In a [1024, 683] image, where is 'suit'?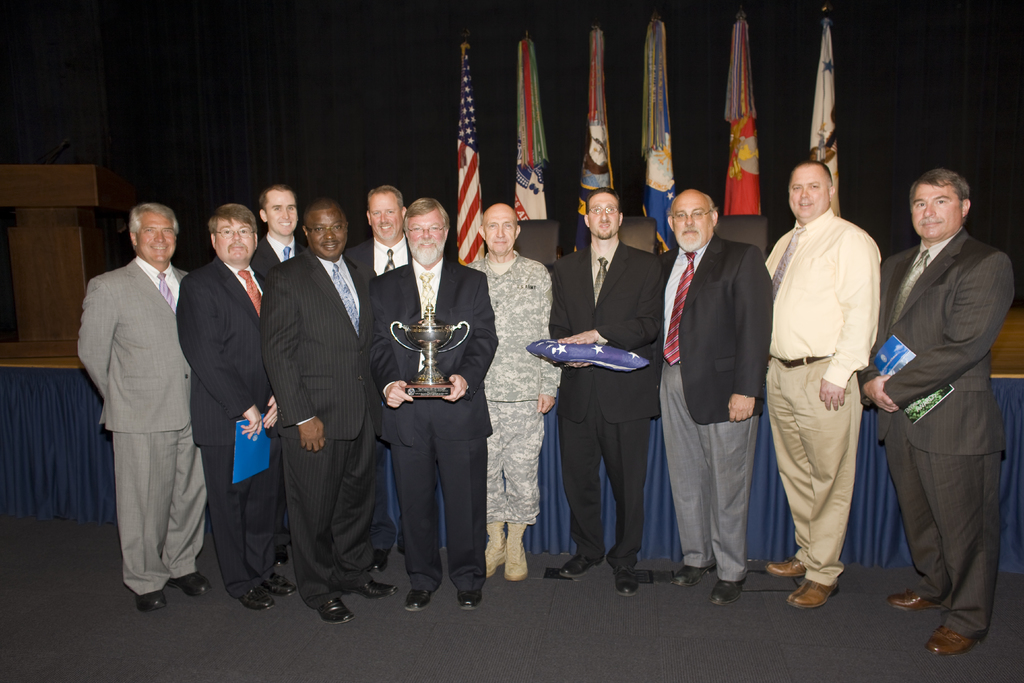
547,241,666,567.
